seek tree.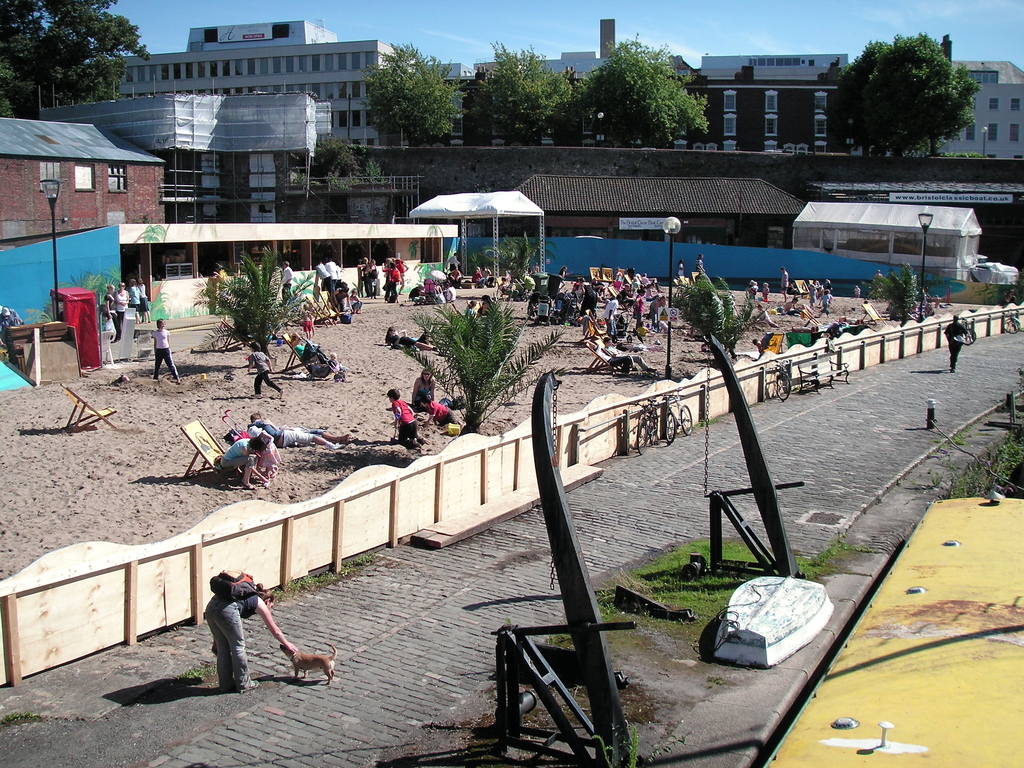
467, 40, 580, 143.
